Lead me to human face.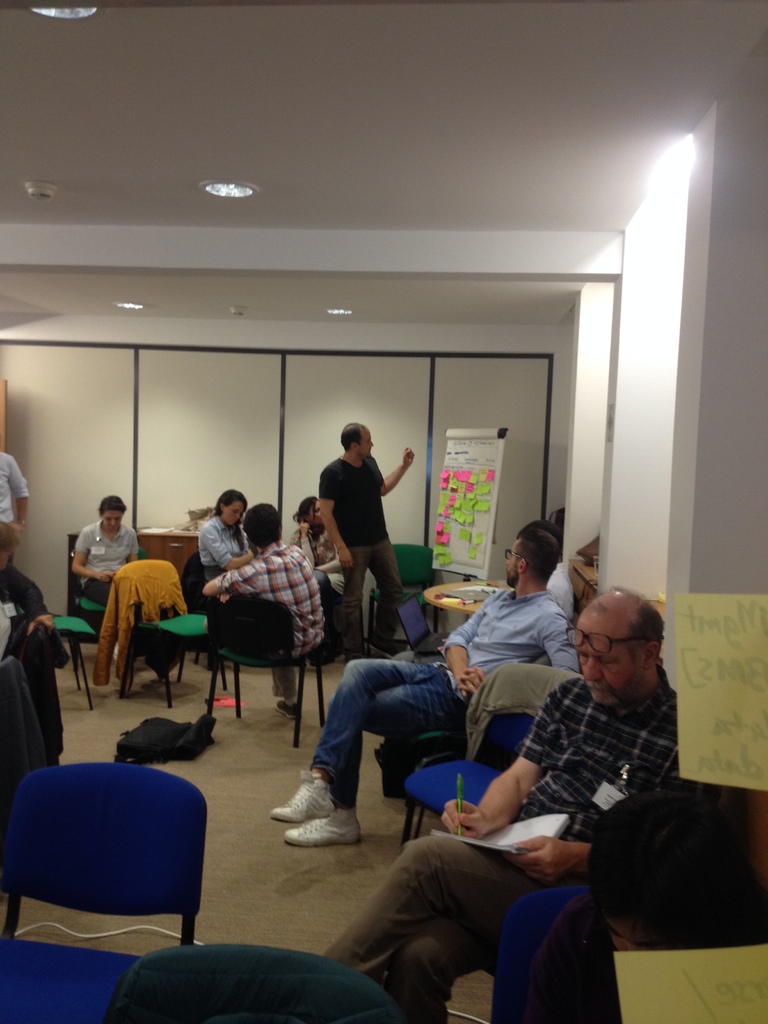
Lead to bbox=(356, 420, 377, 468).
